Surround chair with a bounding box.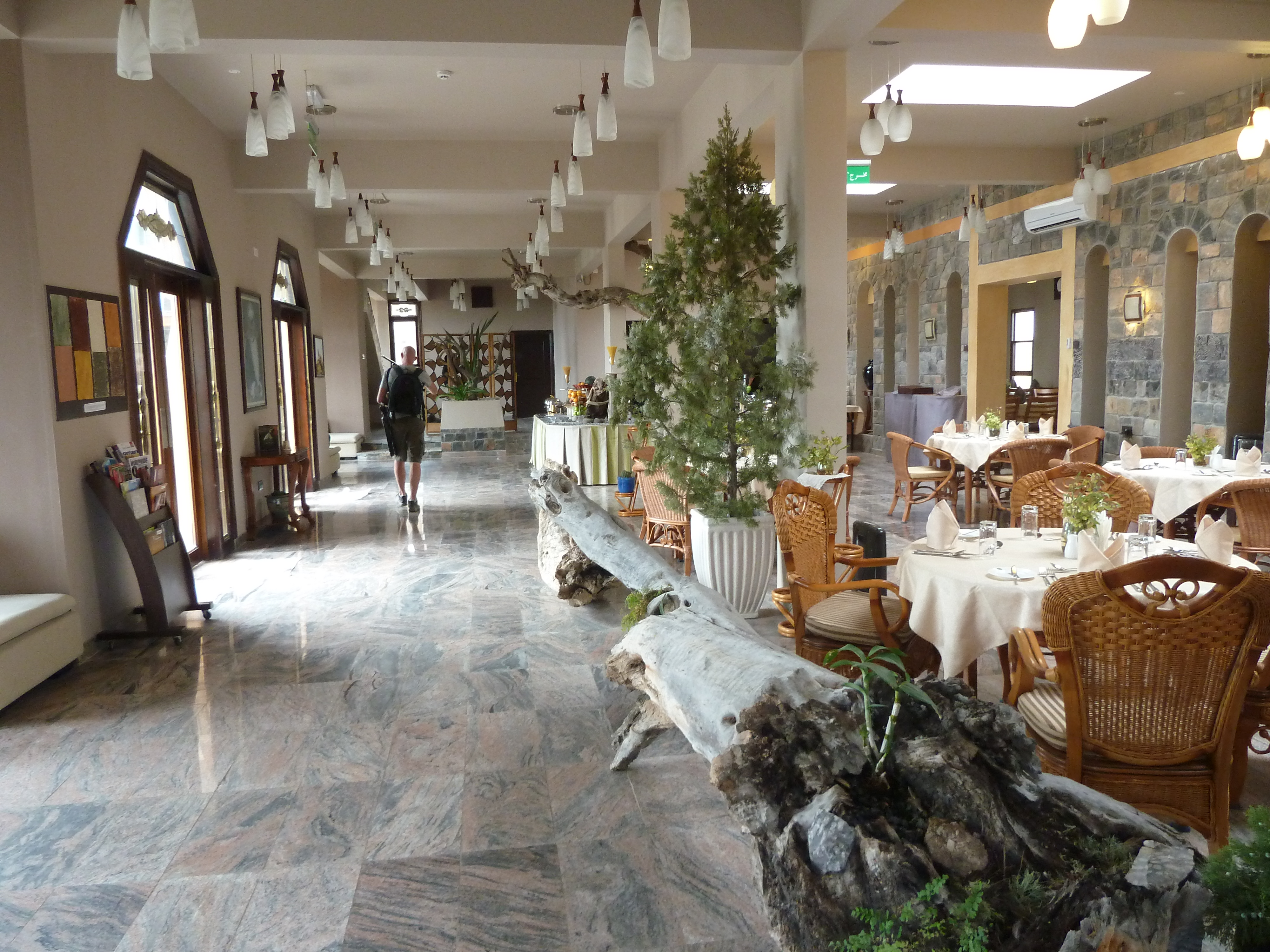
338 135 352 149.
